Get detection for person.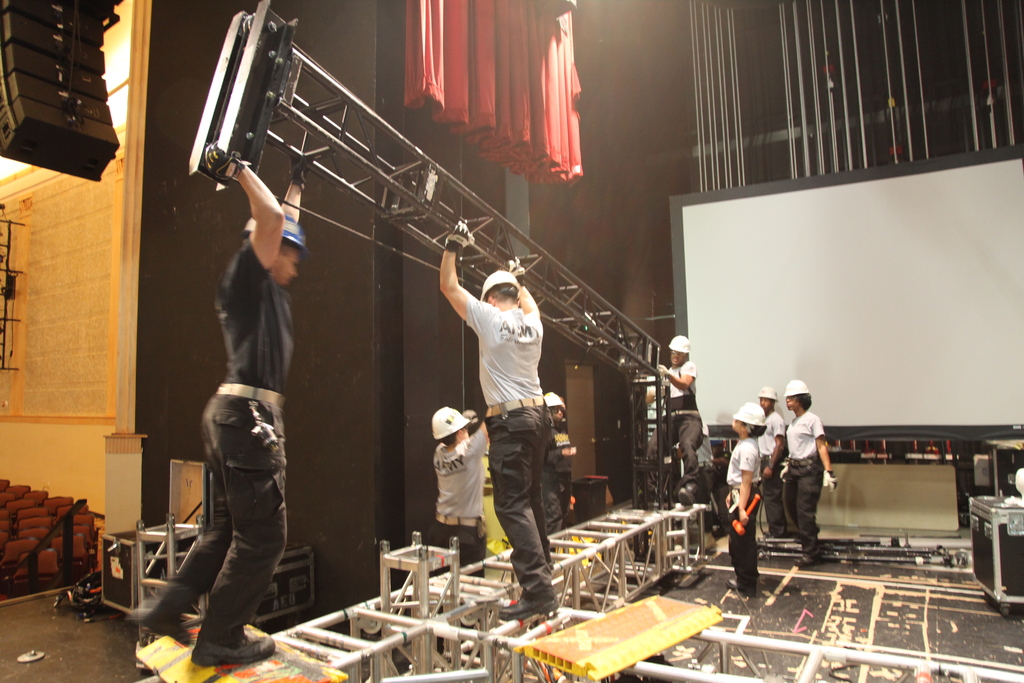
Detection: box(779, 378, 839, 561).
